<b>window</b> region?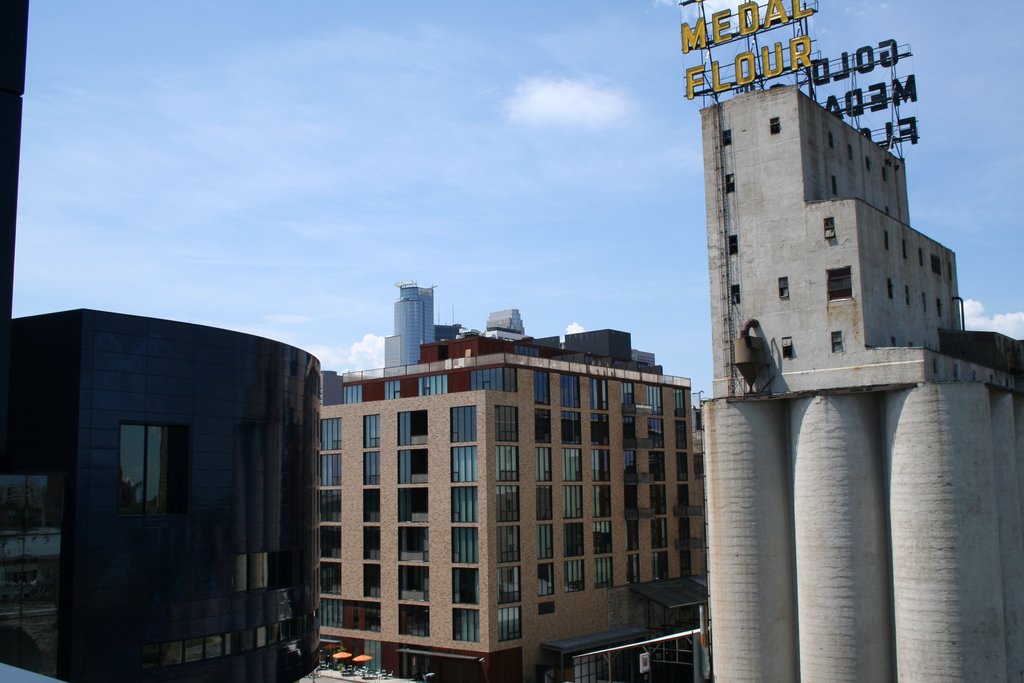
l=323, t=561, r=341, b=593
